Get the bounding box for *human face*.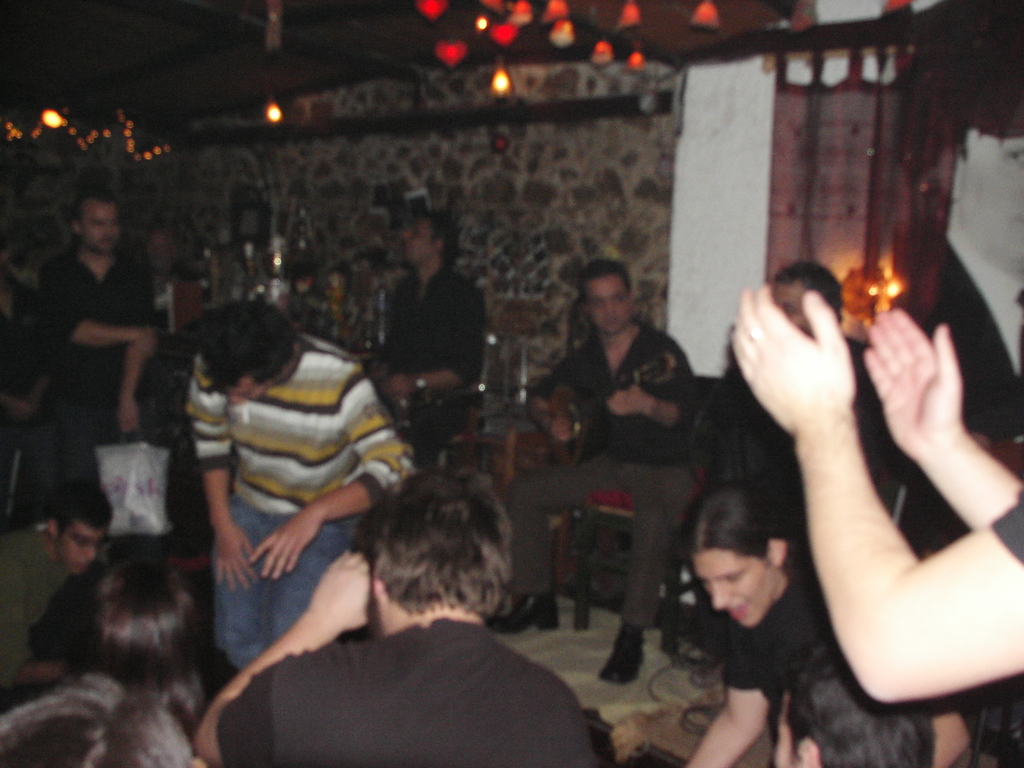
l=695, t=549, r=774, b=621.
